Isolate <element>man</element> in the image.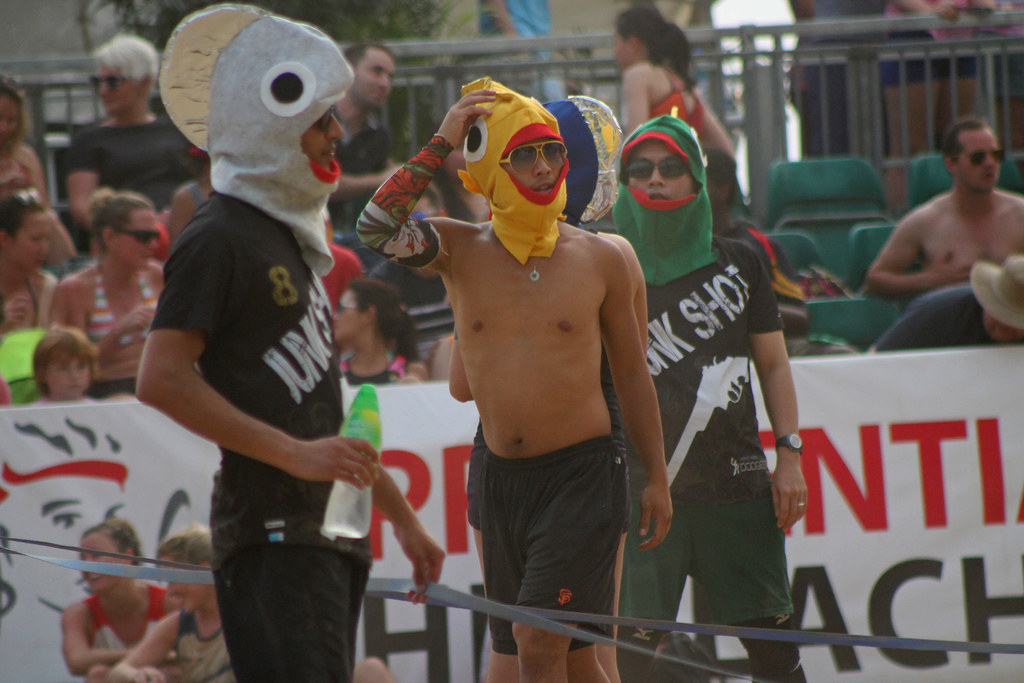
Isolated region: {"x1": 867, "y1": 117, "x2": 1023, "y2": 299}.
